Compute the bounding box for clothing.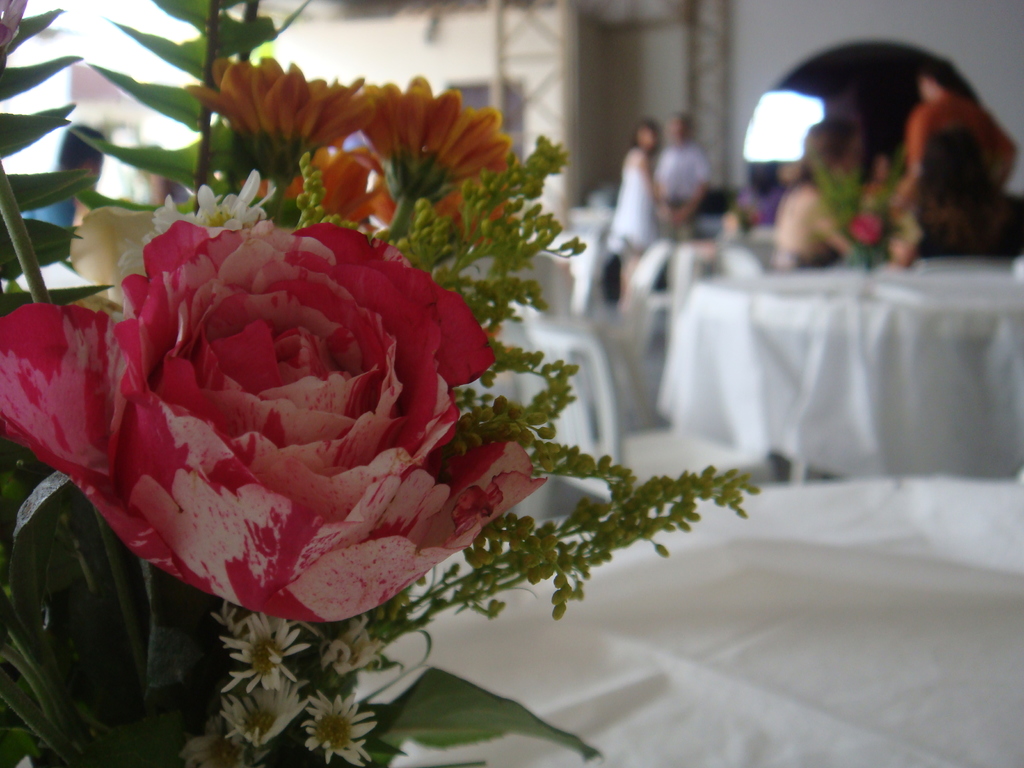
region(614, 154, 652, 252).
